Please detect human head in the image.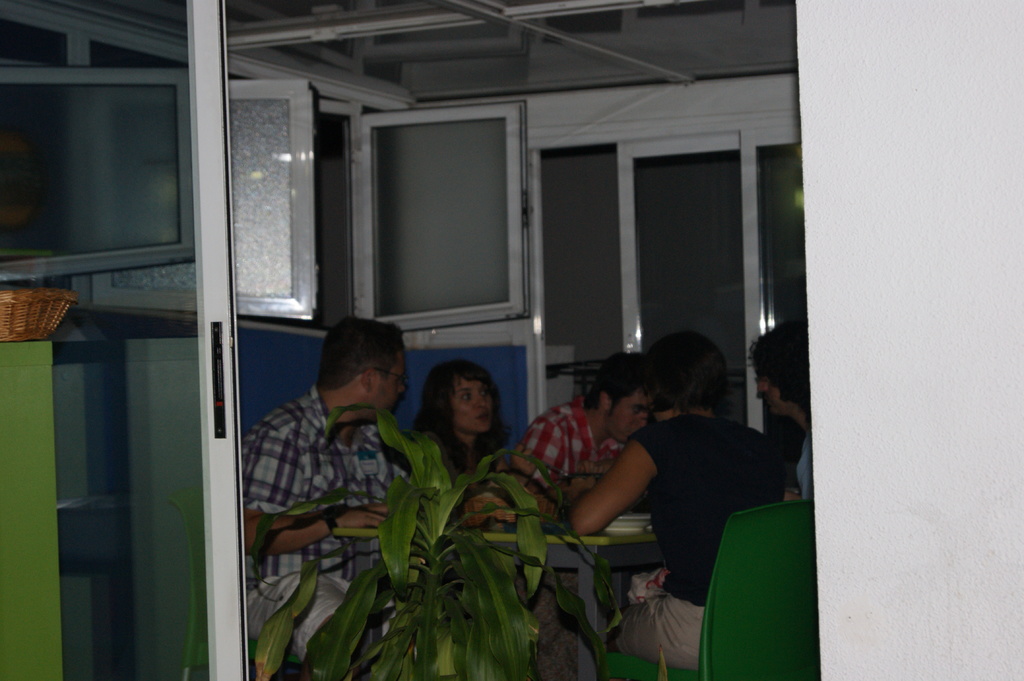
635 340 728 417.
